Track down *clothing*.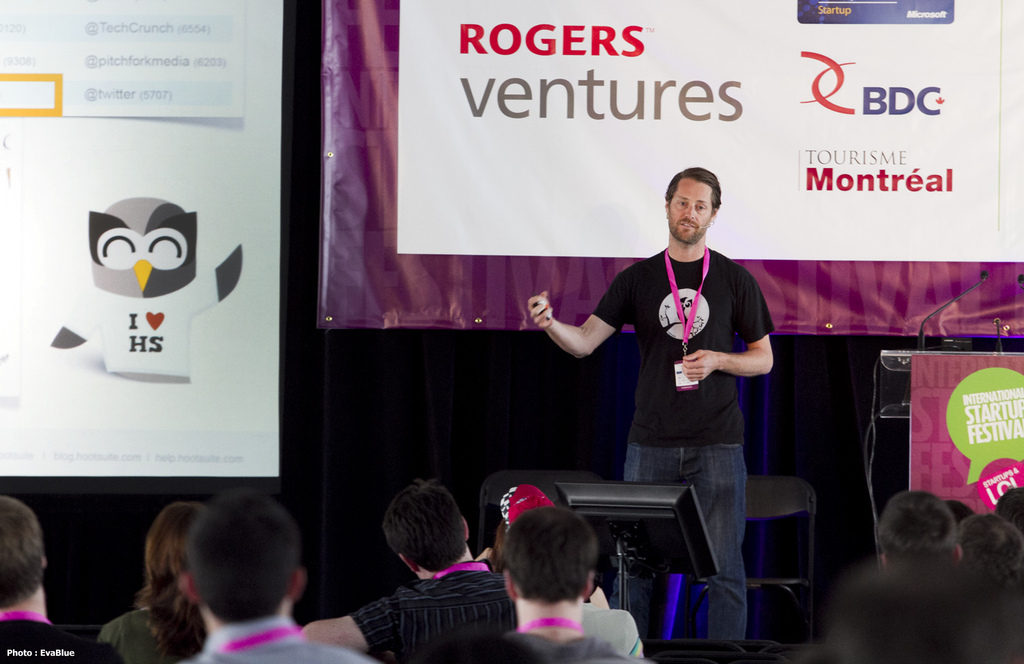
Tracked to rect(99, 607, 173, 663).
